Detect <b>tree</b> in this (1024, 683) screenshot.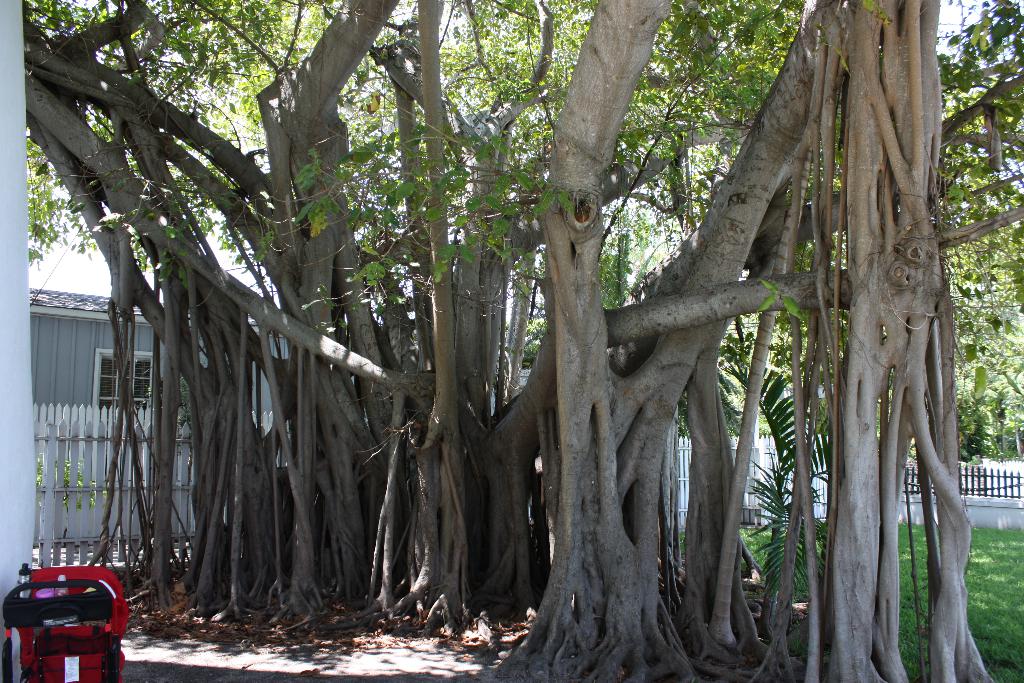
Detection: [x1=24, y1=0, x2=1023, y2=677].
